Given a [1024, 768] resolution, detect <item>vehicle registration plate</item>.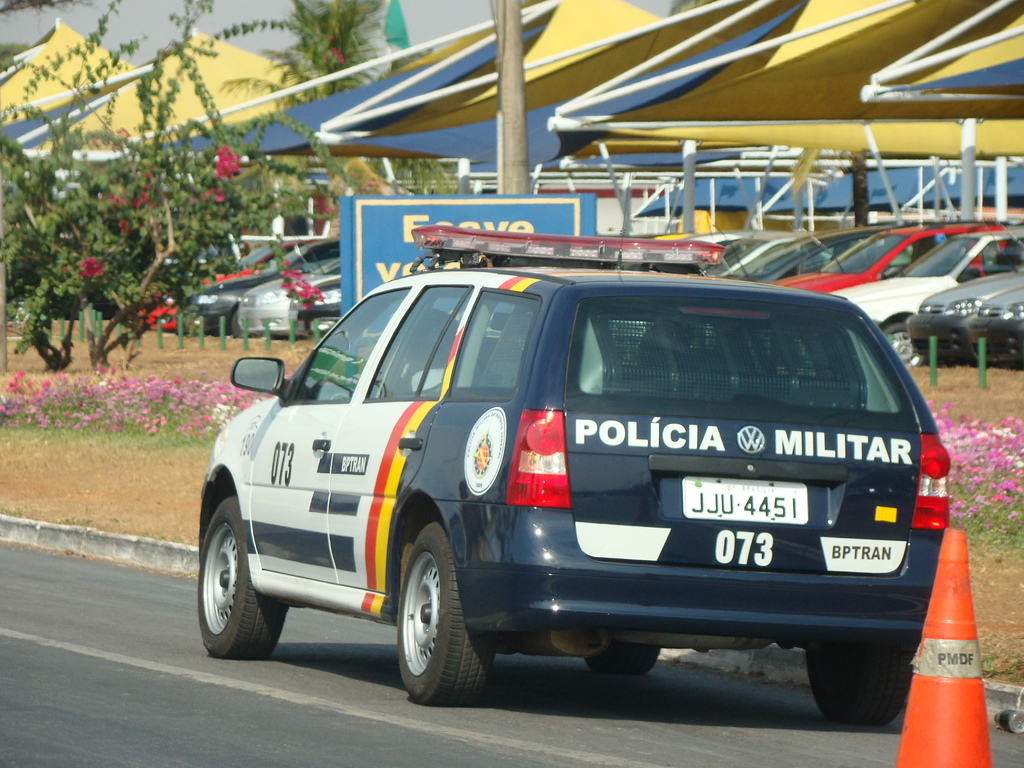
Rect(684, 479, 806, 521).
